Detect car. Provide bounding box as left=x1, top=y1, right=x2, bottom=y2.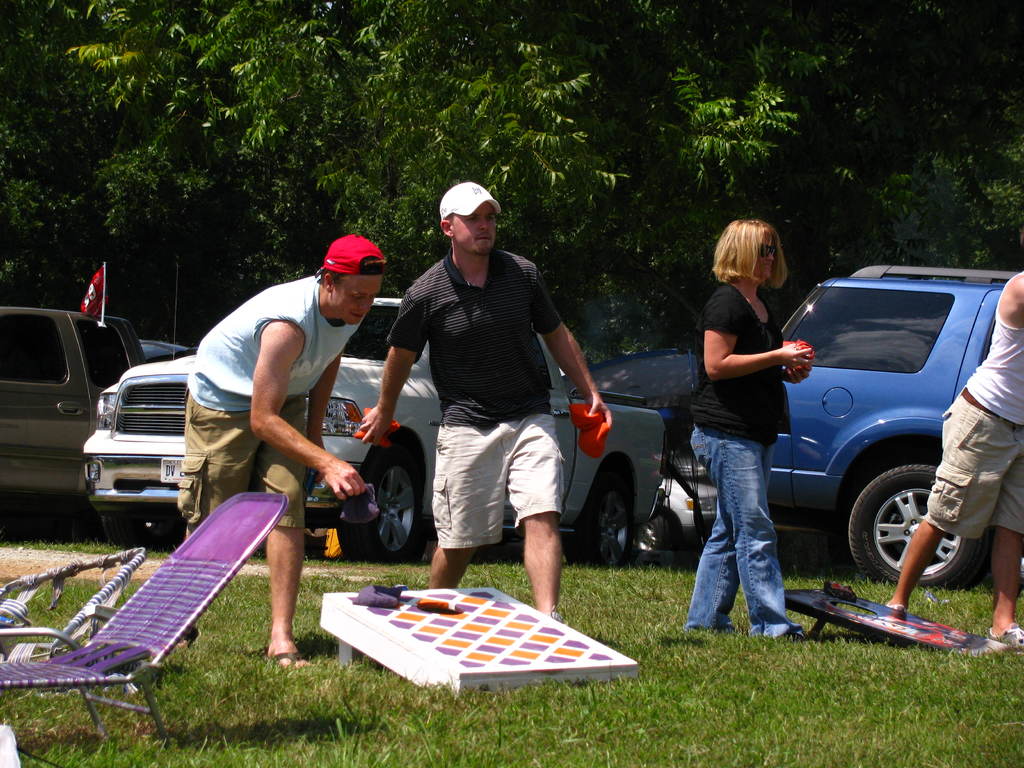
left=0, top=311, right=143, bottom=536.
